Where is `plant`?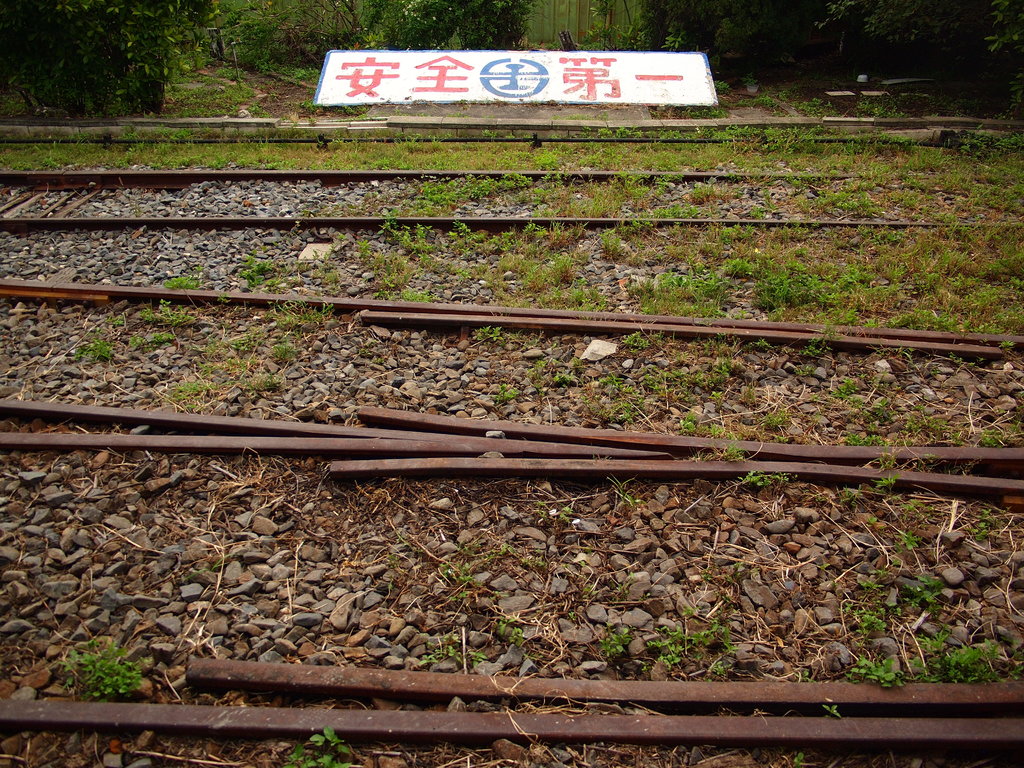
192:332:267:362.
